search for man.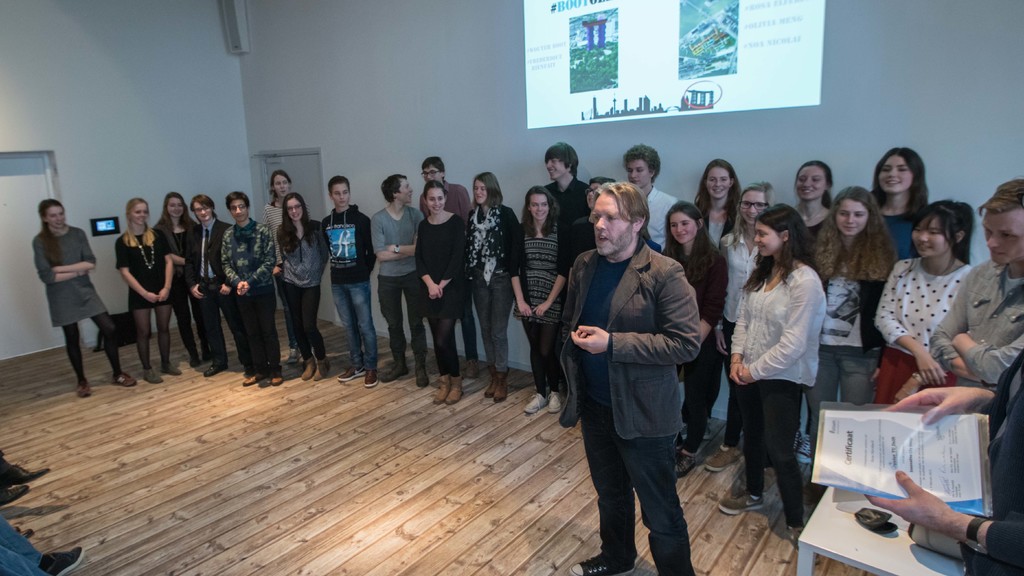
Found at [left=323, top=172, right=376, bottom=392].
